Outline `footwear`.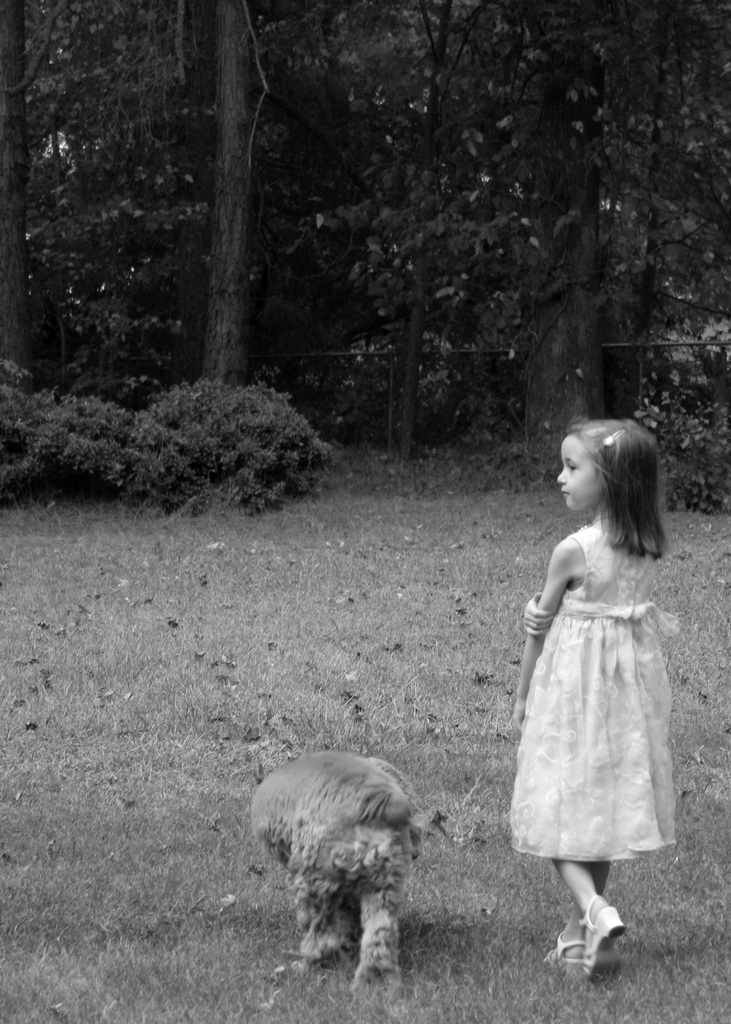
Outline: [580,896,620,979].
